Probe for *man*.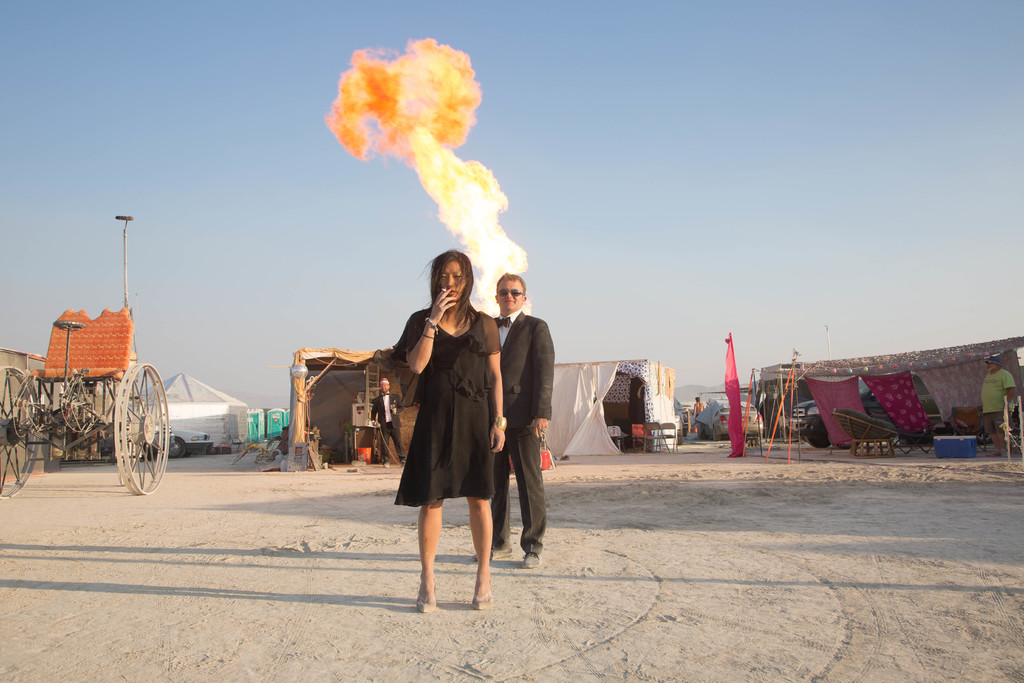
Probe result: detection(979, 359, 1020, 454).
